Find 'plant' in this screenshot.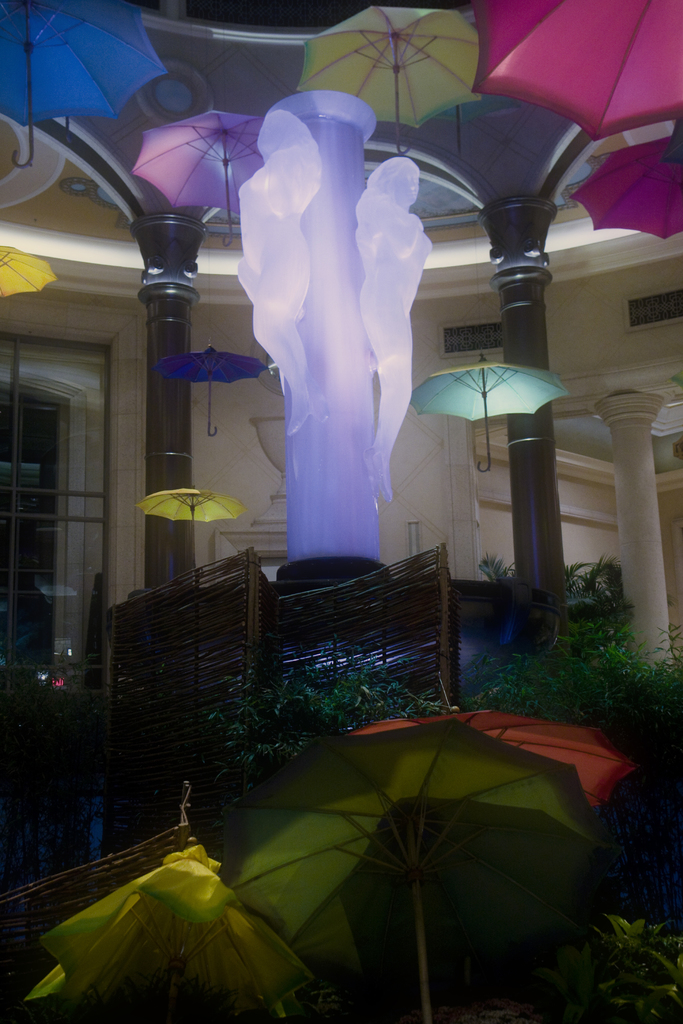
The bounding box for 'plant' is box=[0, 650, 106, 731].
